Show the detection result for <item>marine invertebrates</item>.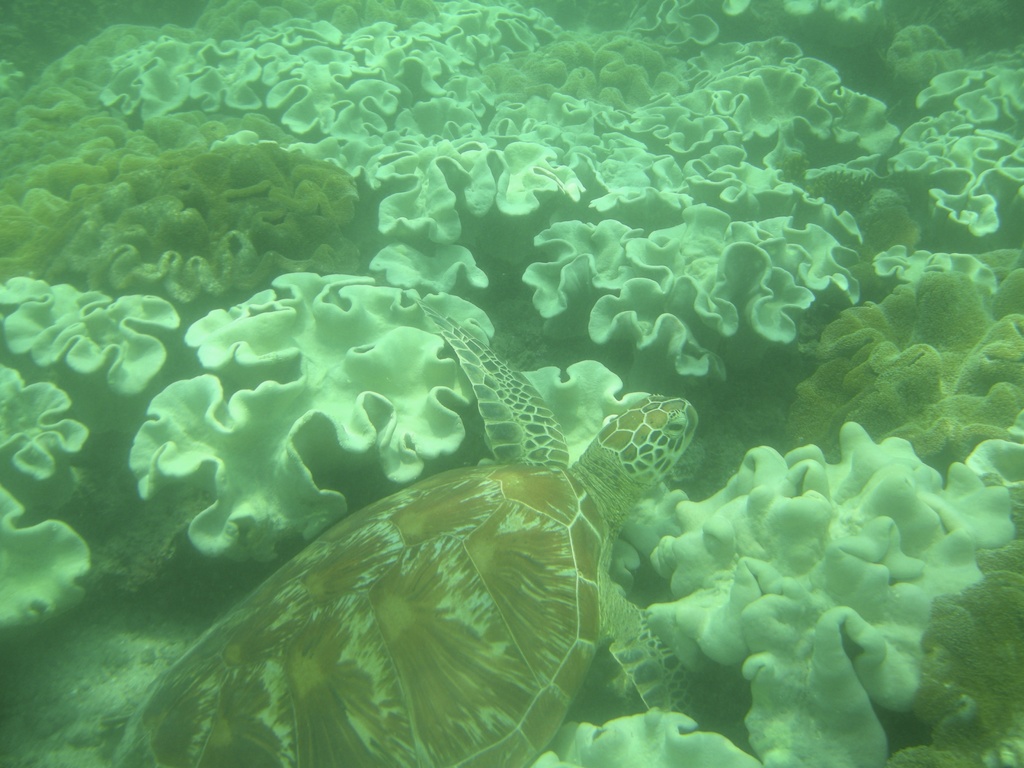
(left=890, top=0, right=1023, bottom=266).
